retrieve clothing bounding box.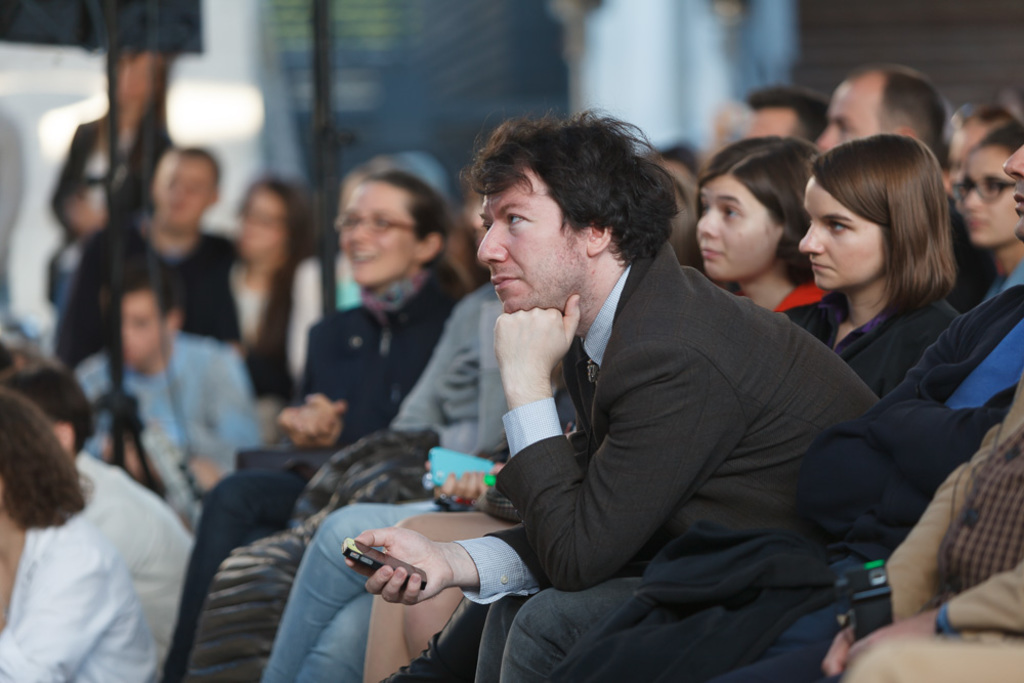
Bounding box: box=[51, 211, 243, 373].
